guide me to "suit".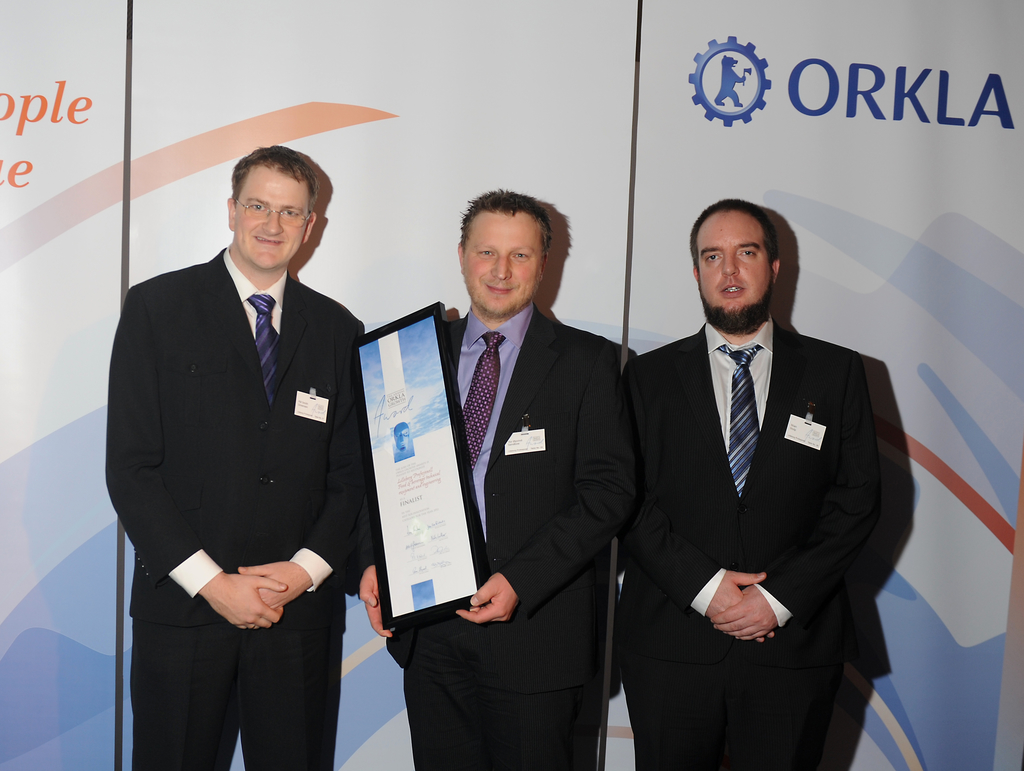
Guidance: 121,128,376,770.
